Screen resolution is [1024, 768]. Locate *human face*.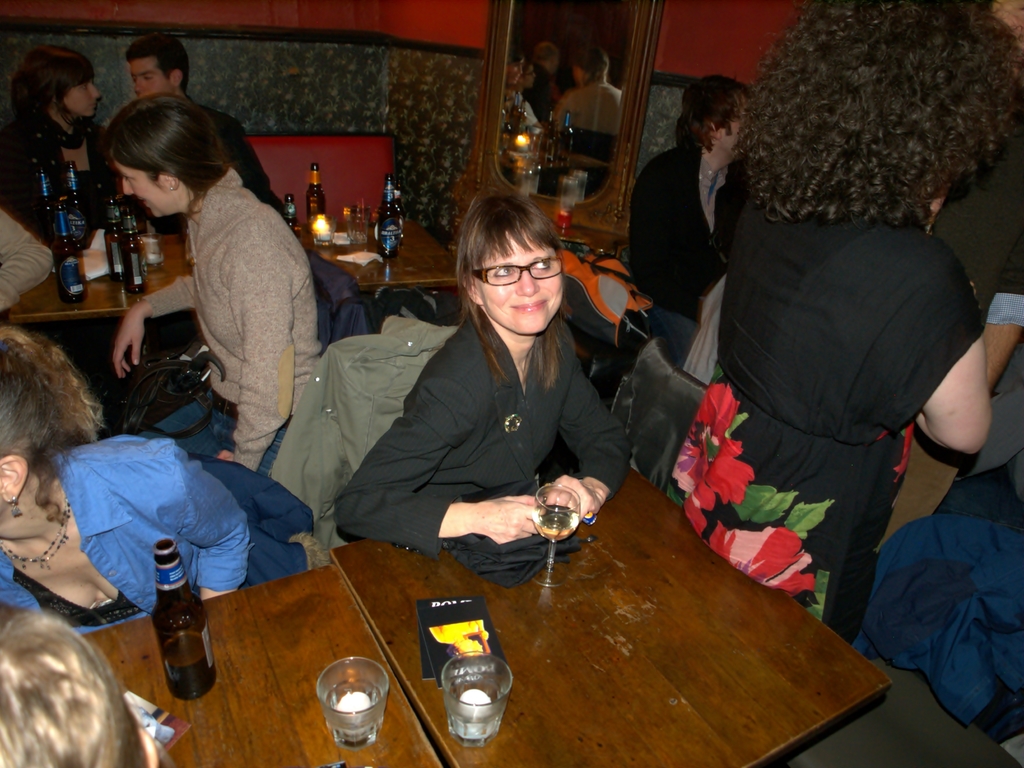
locate(115, 162, 179, 215).
